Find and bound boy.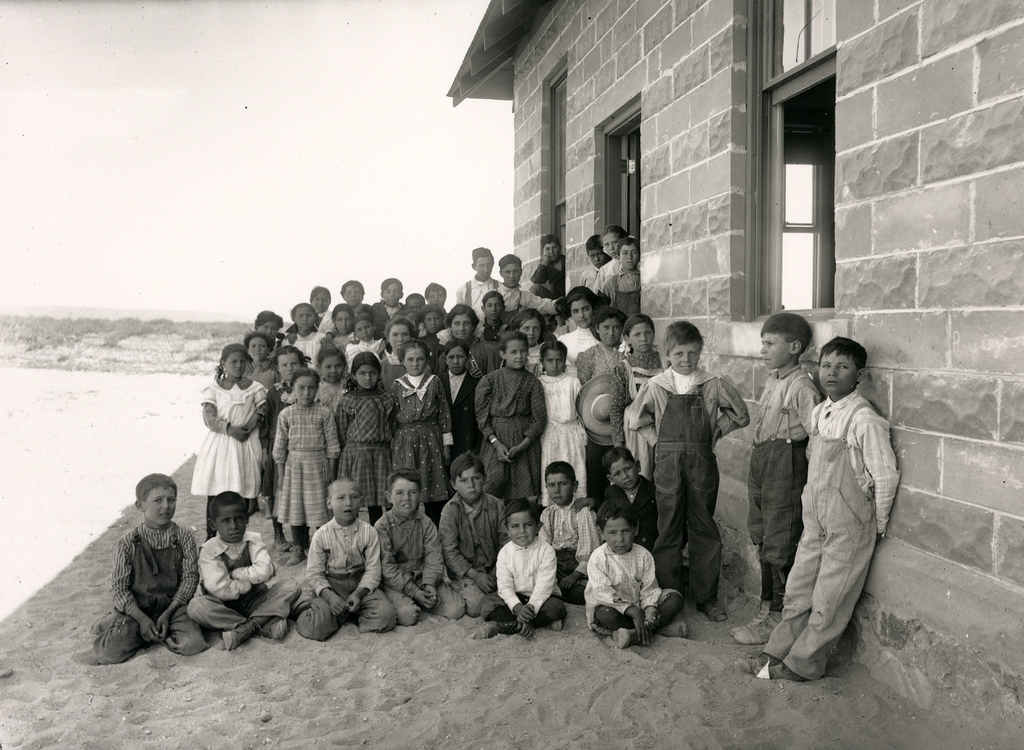
Bound: bbox(456, 247, 501, 324).
